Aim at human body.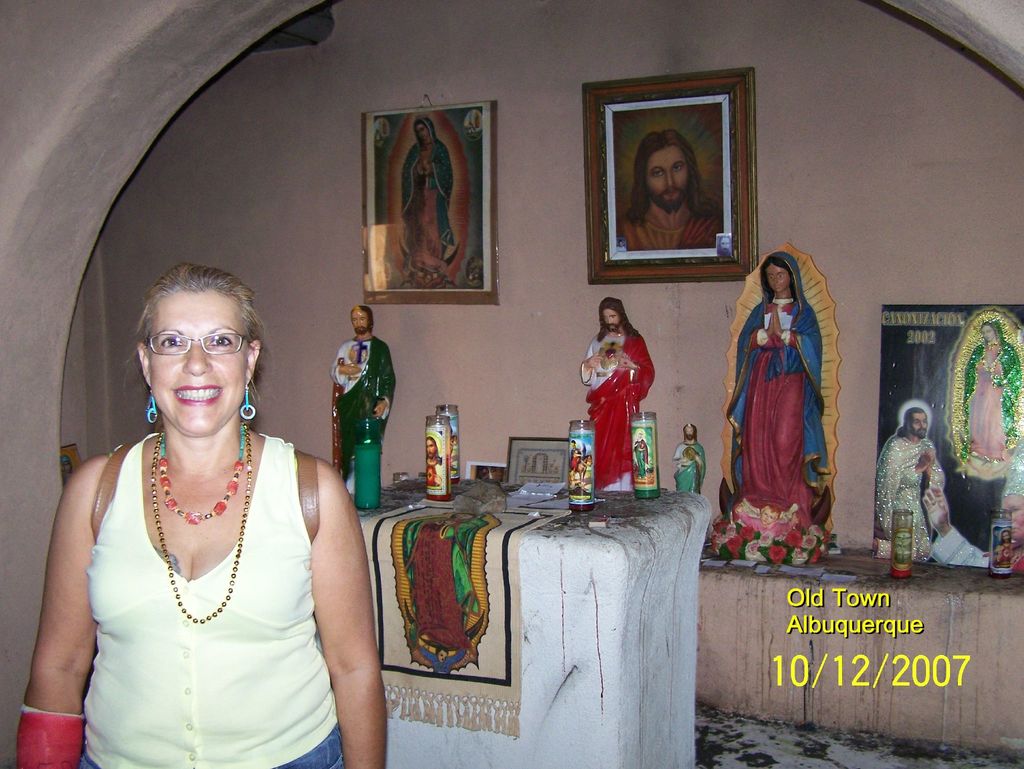
Aimed at Rect(416, 649, 467, 678).
